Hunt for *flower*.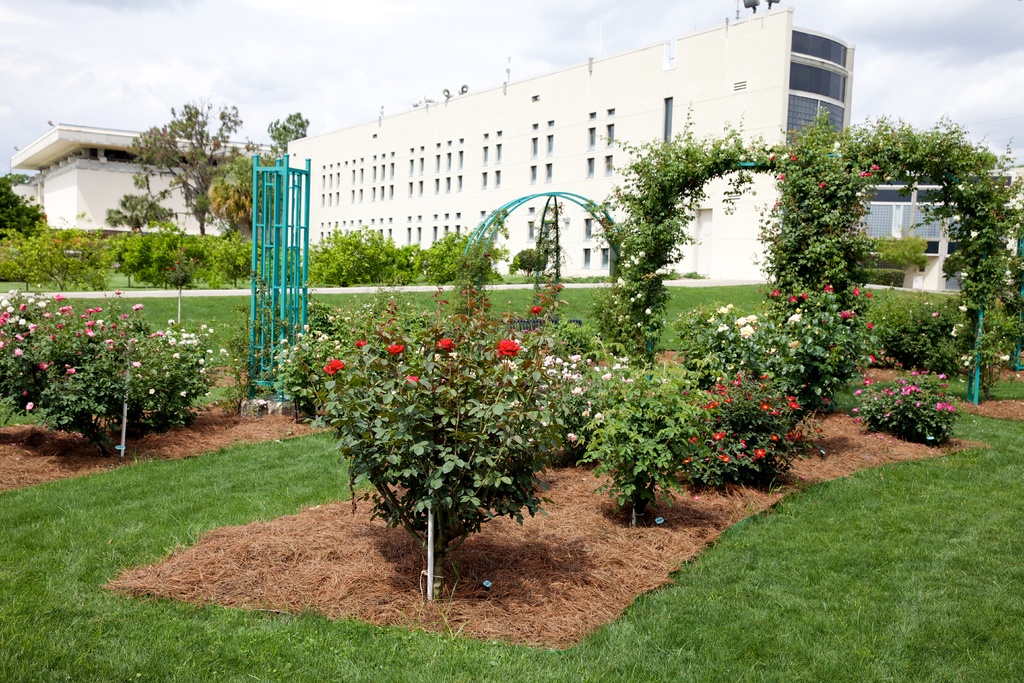
Hunted down at pyautogui.locateOnScreen(866, 352, 875, 364).
